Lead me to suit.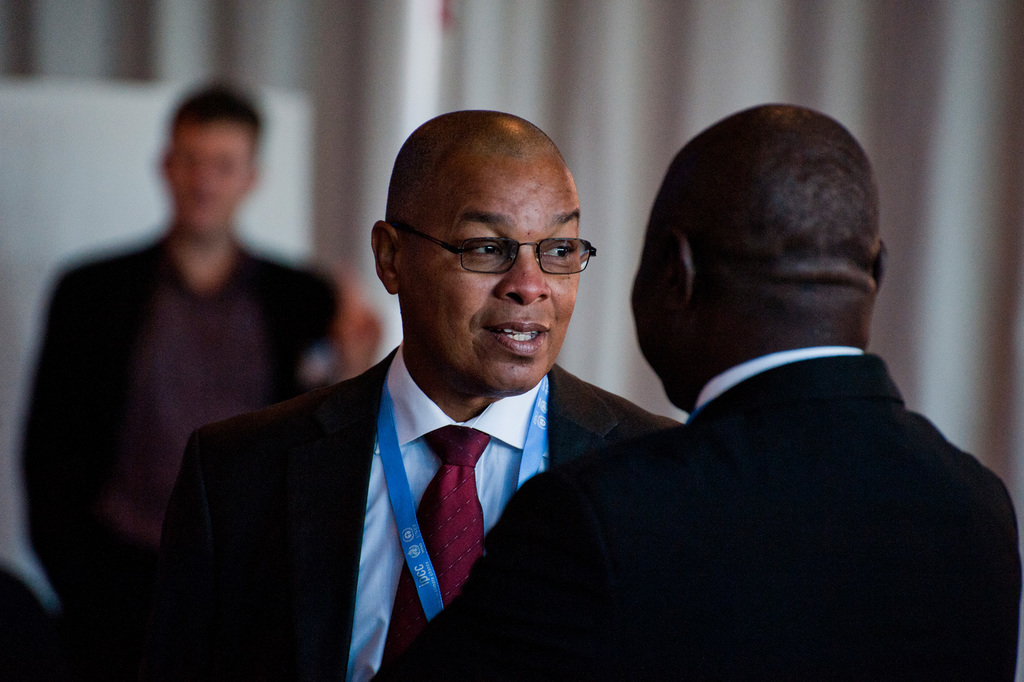
Lead to BBox(159, 292, 652, 660).
